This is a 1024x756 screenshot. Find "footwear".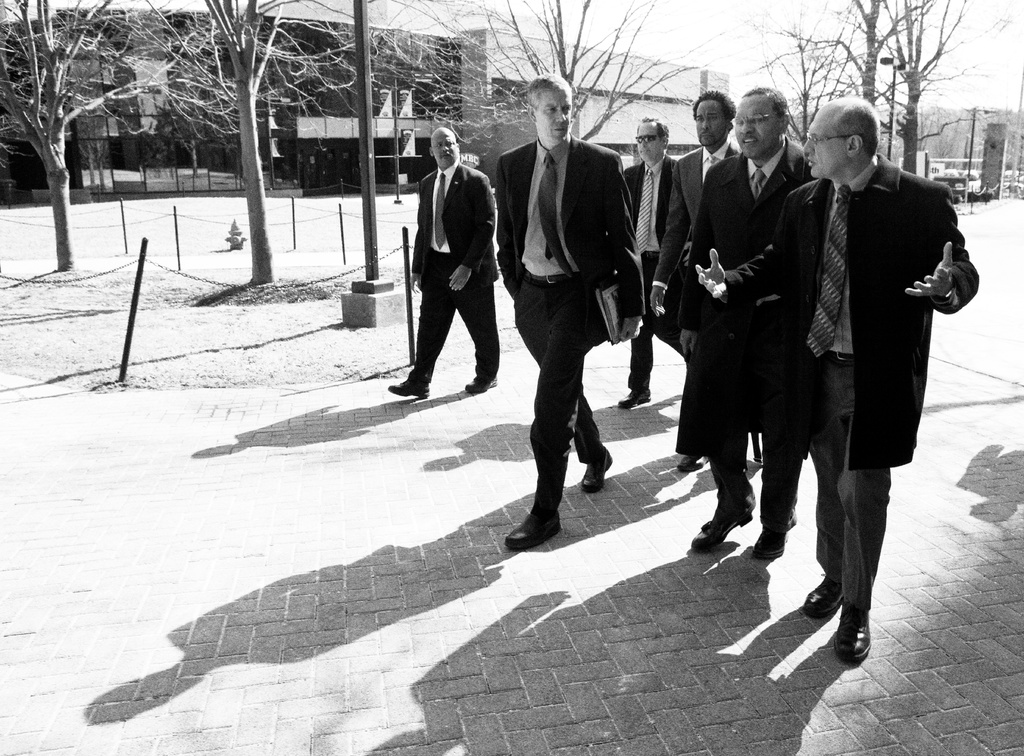
Bounding box: 678:456:703:472.
